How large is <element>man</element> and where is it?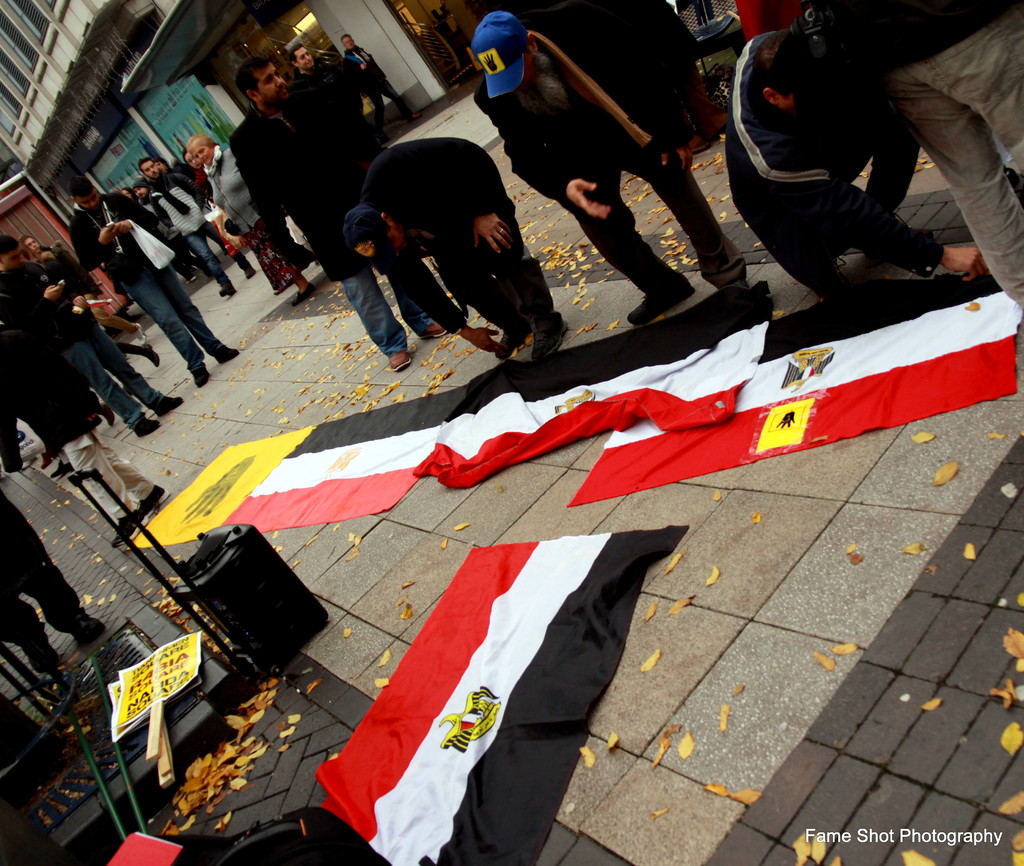
Bounding box: box(205, 55, 451, 368).
